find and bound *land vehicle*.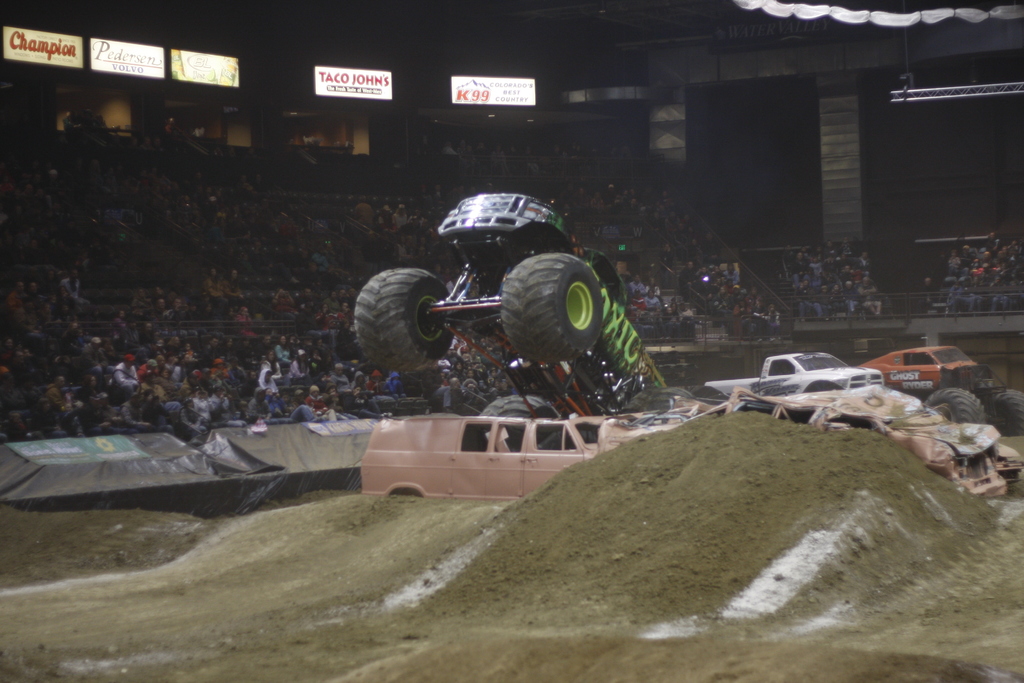
Bound: left=873, top=347, right=1023, bottom=432.
